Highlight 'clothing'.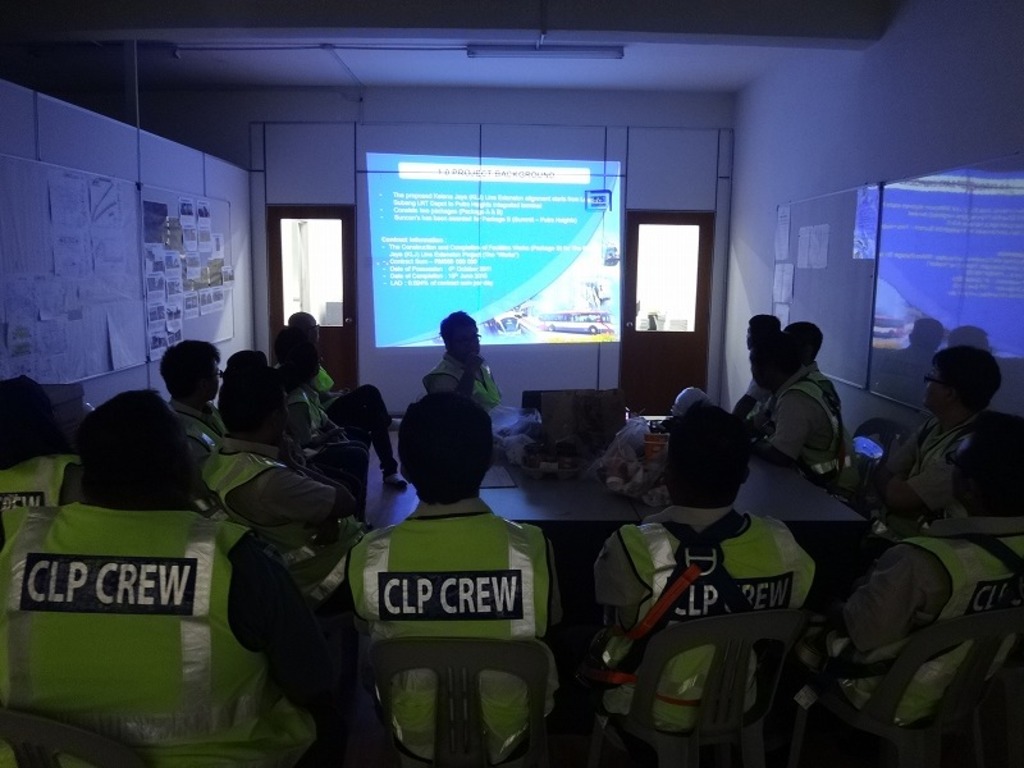
Highlighted region: 0, 449, 83, 509.
